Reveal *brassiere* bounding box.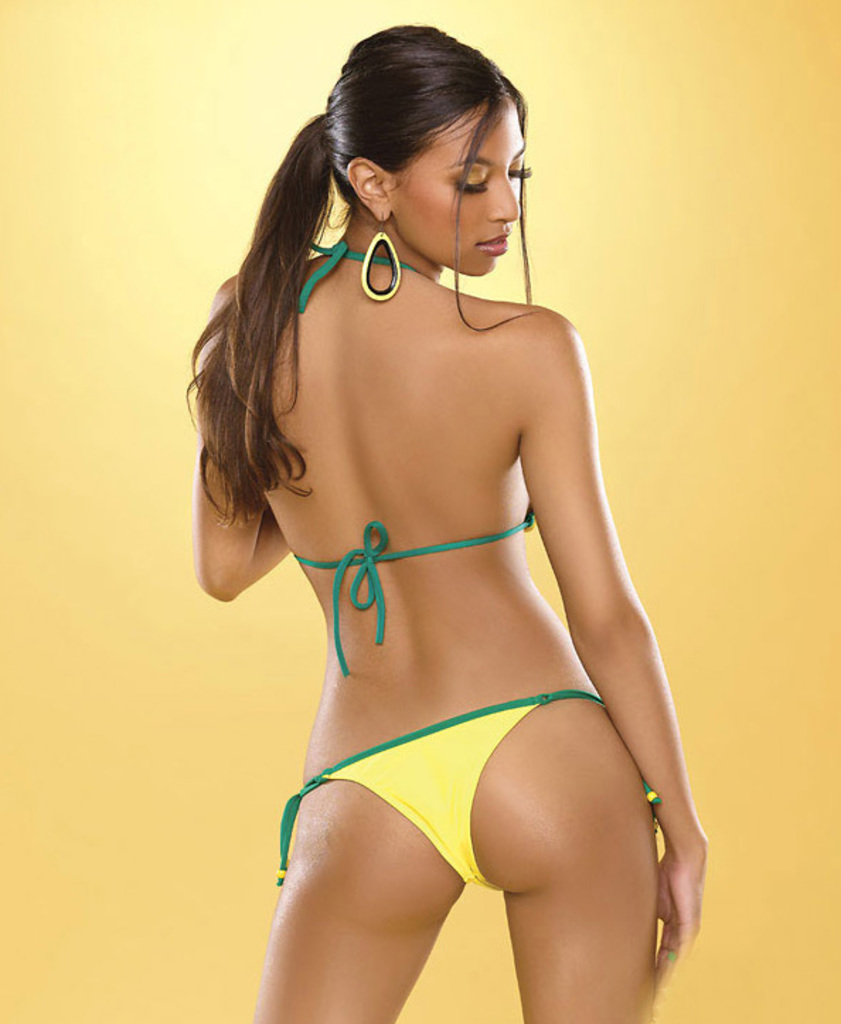
Revealed: BBox(286, 232, 539, 678).
